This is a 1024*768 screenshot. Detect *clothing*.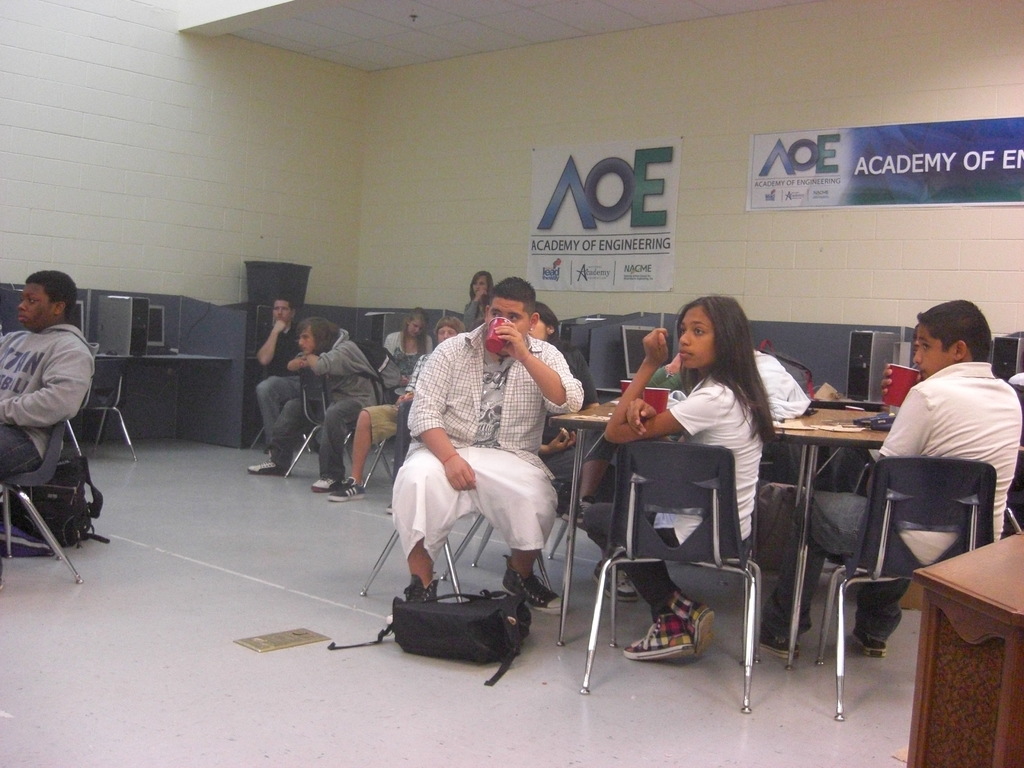
[669, 333, 767, 564].
